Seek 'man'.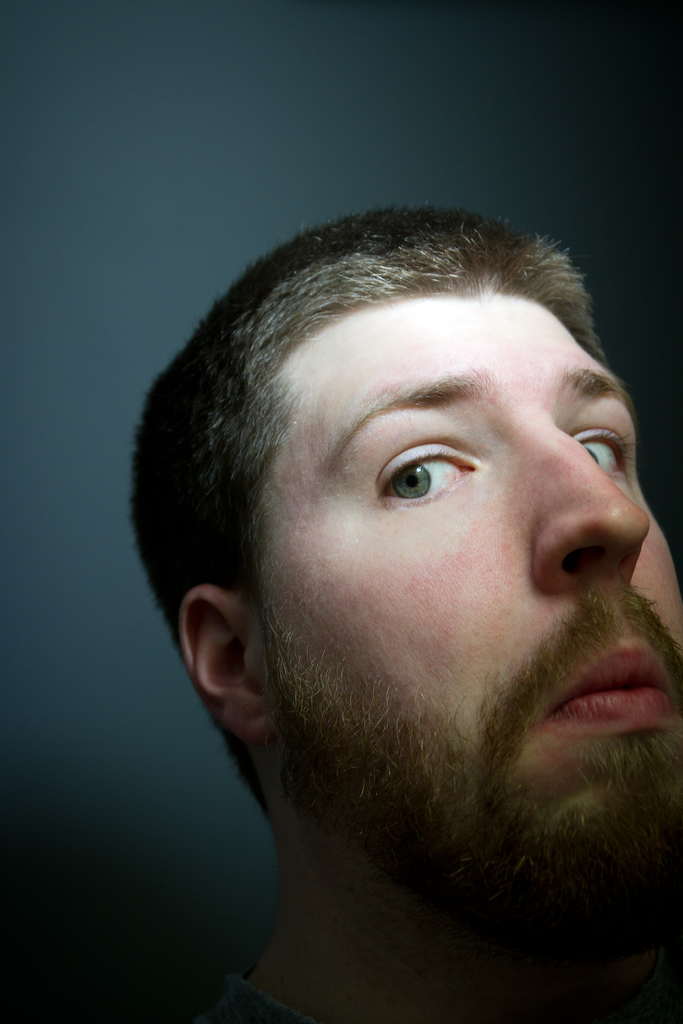
(x1=133, y1=195, x2=675, y2=1023).
